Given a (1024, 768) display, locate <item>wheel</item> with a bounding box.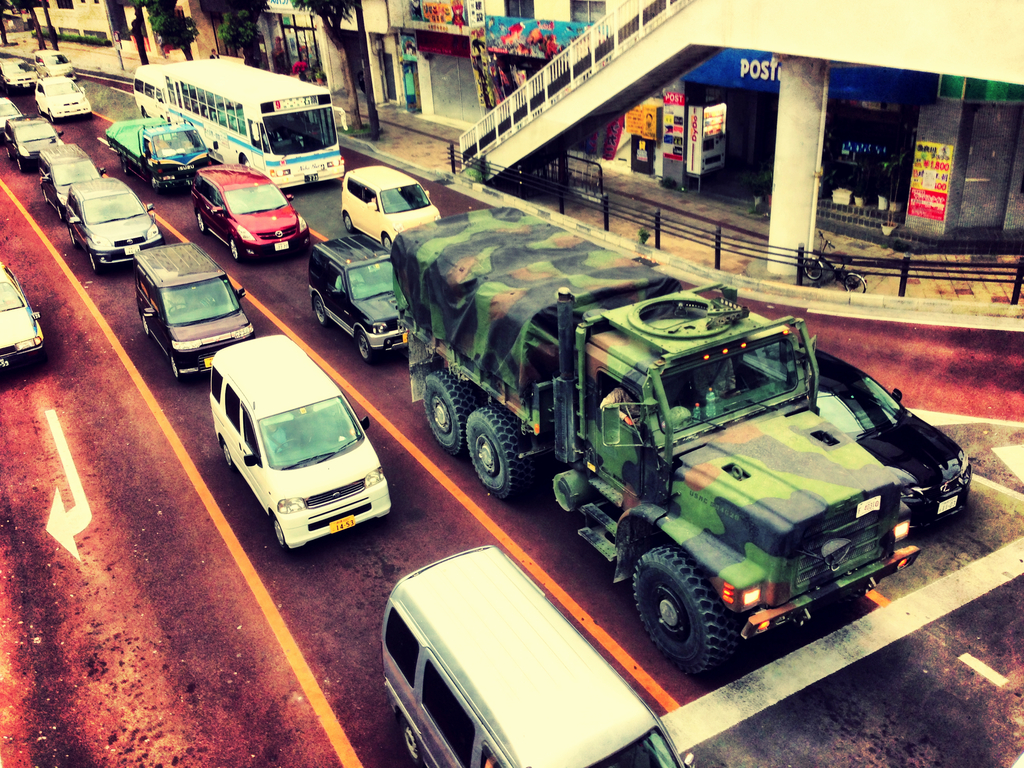
Located: select_region(464, 403, 529, 500).
